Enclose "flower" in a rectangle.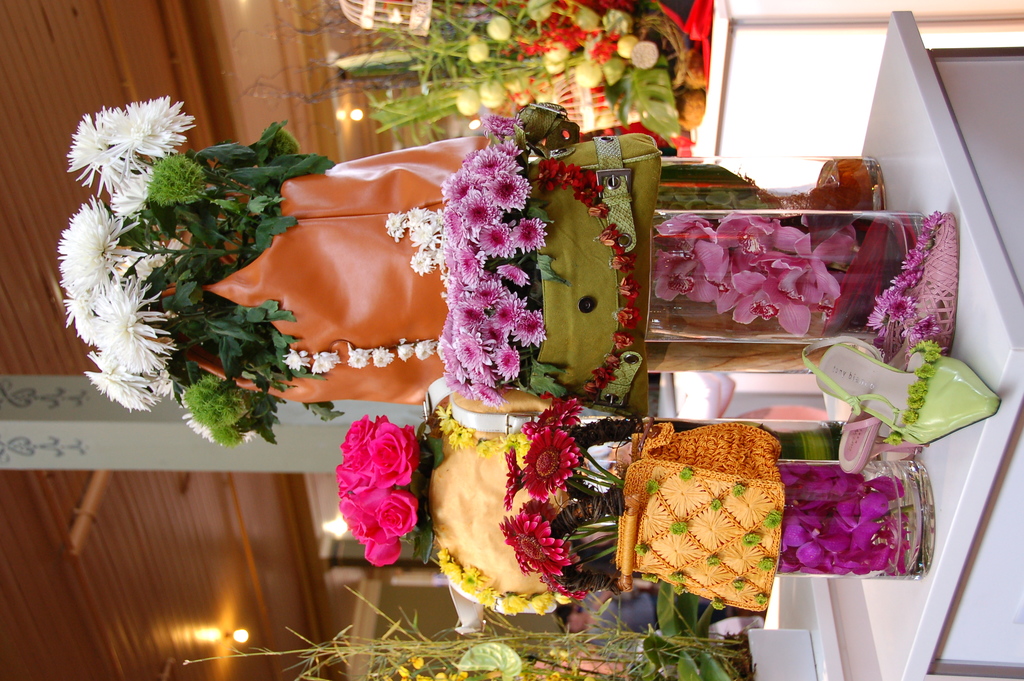
374 344 399 366.
